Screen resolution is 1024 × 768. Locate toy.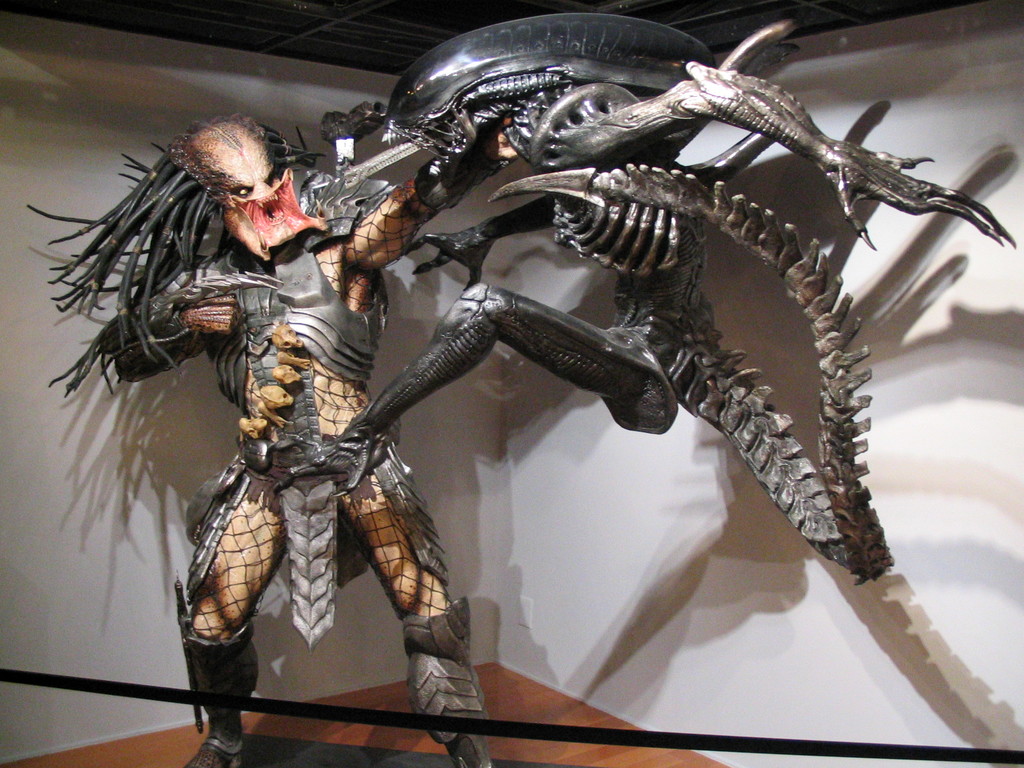
<bbox>28, 15, 1014, 767</bbox>.
